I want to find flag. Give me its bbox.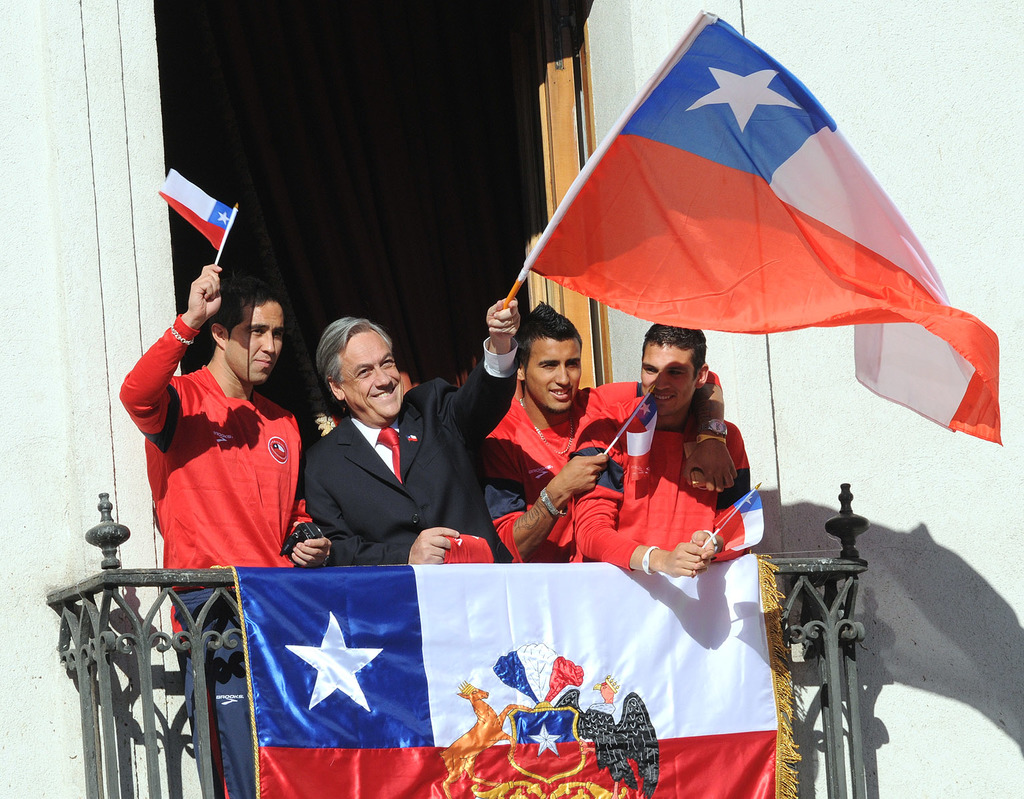
512,11,883,407.
